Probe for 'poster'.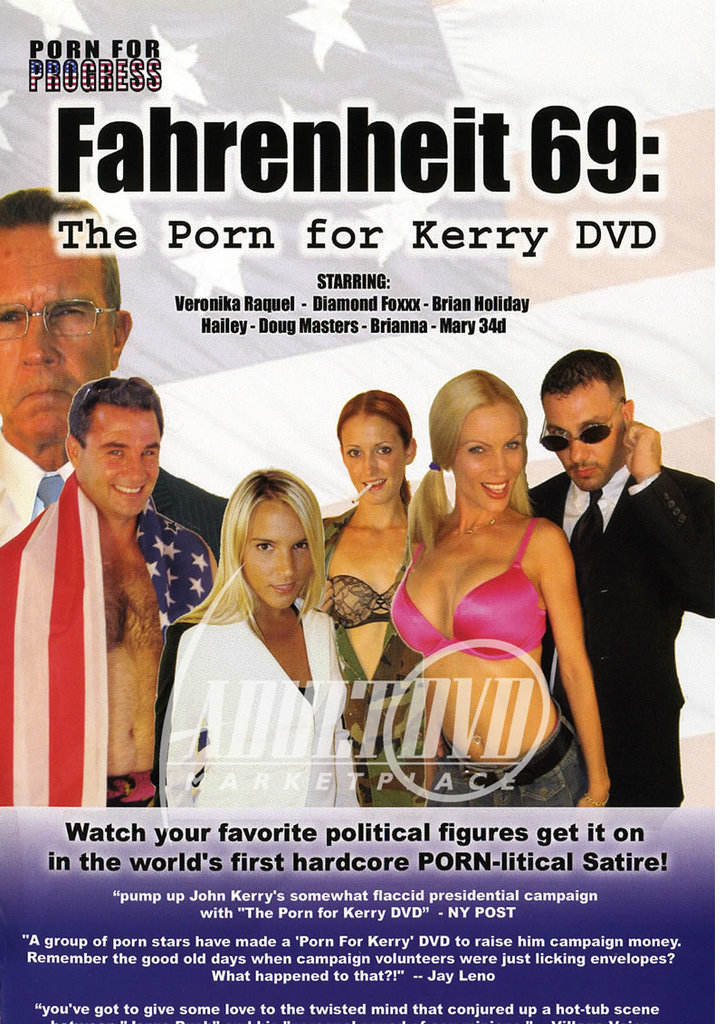
Probe result: Rect(0, 0, 715, 1023).
